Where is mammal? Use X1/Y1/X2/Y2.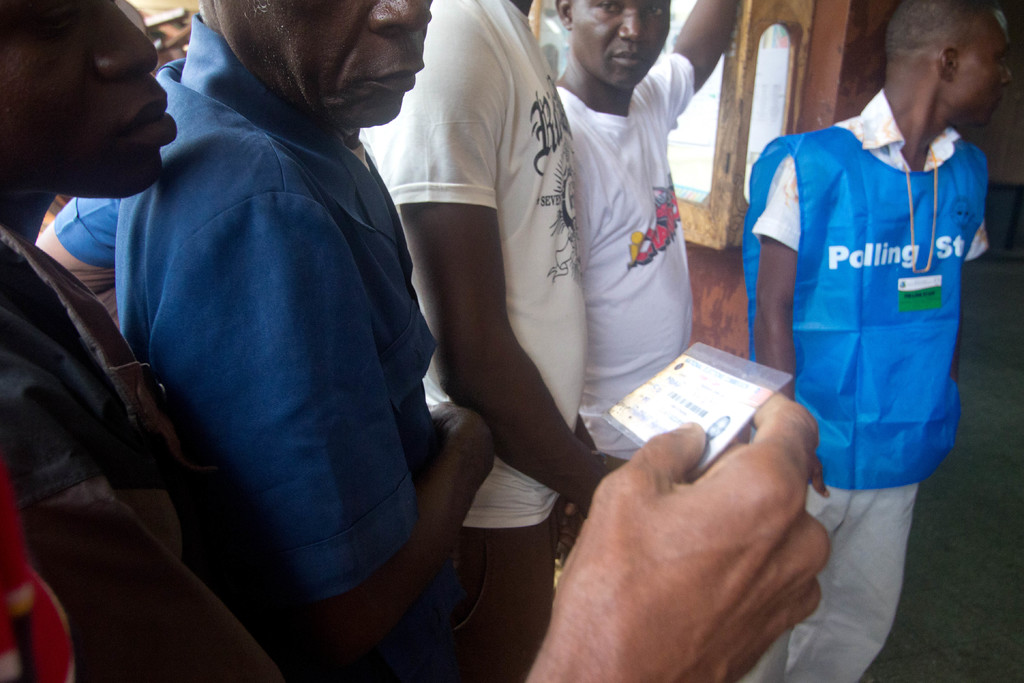
364/0/627/679.
